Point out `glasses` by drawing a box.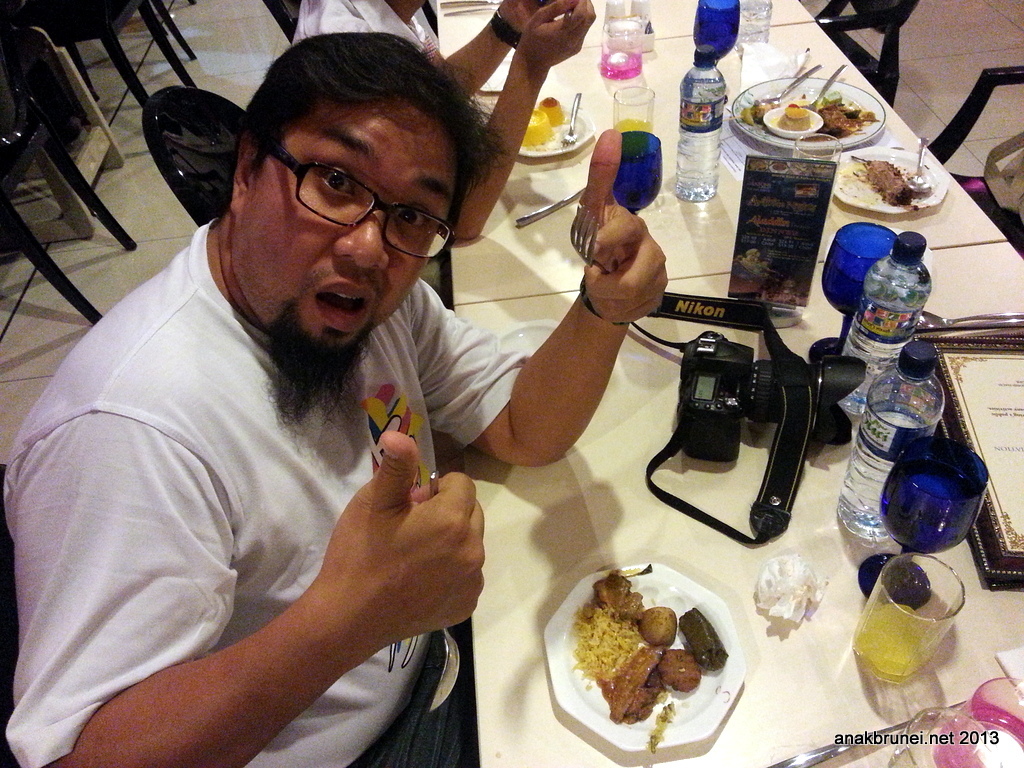
pyautogui.locateOnScreen(236, 144, 471, 240).
